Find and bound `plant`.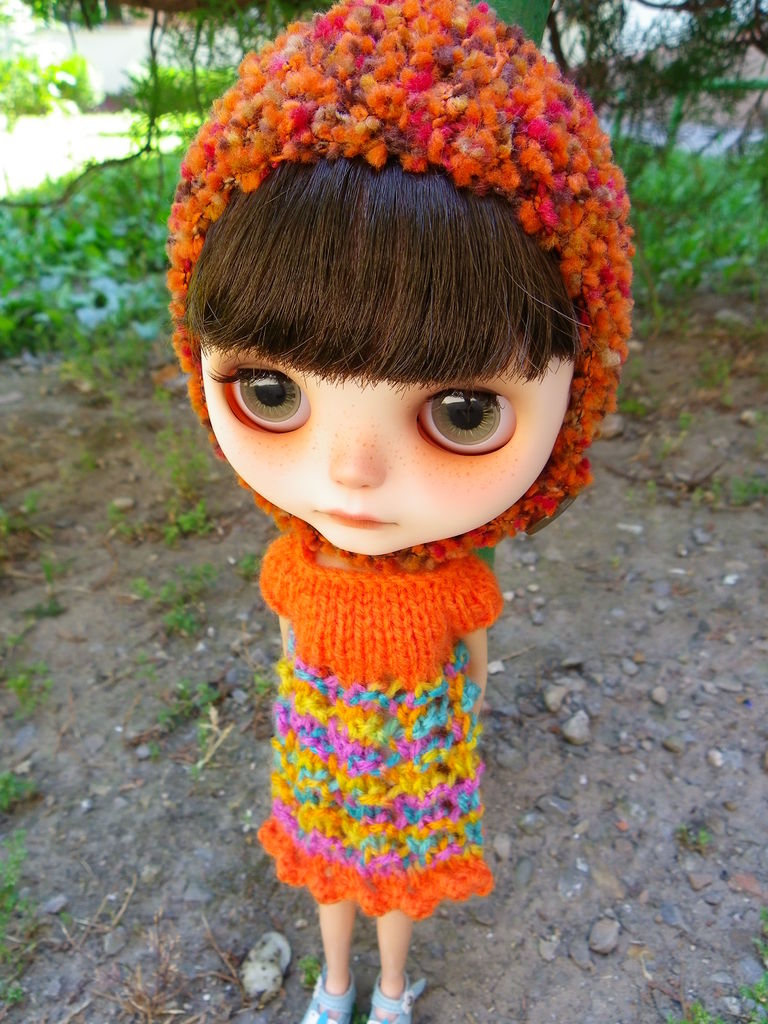
Bound: box=[139, 640, 162, 684].
